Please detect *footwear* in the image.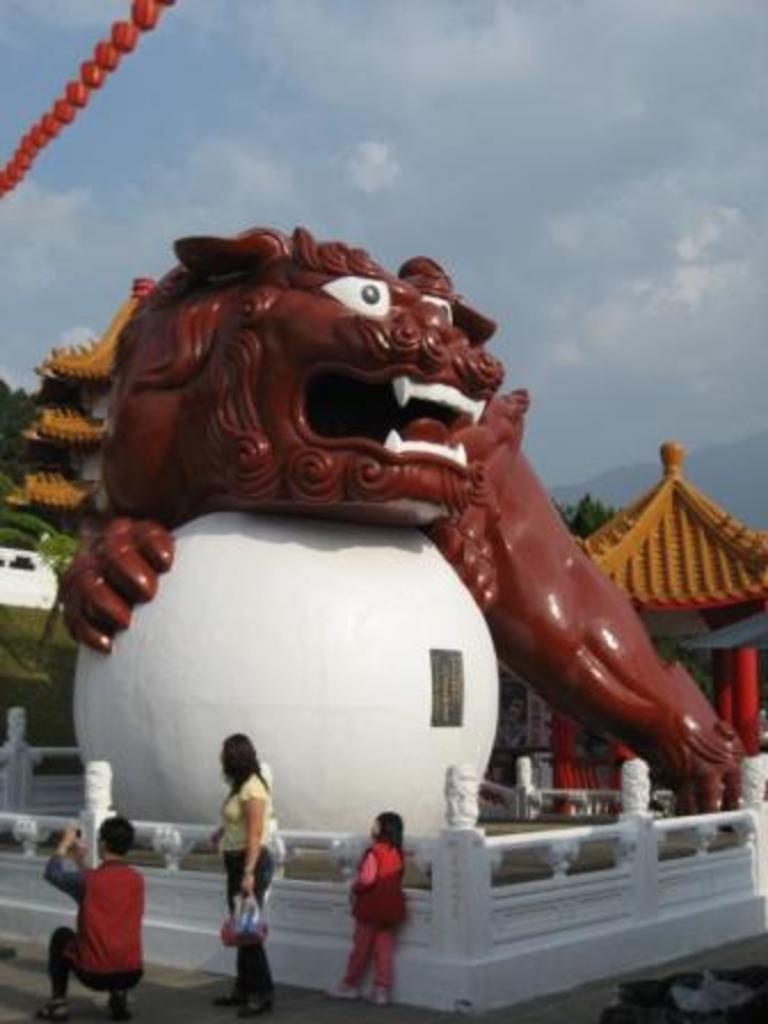
<bbox>107, 990, 128, 1015</bbox>.
